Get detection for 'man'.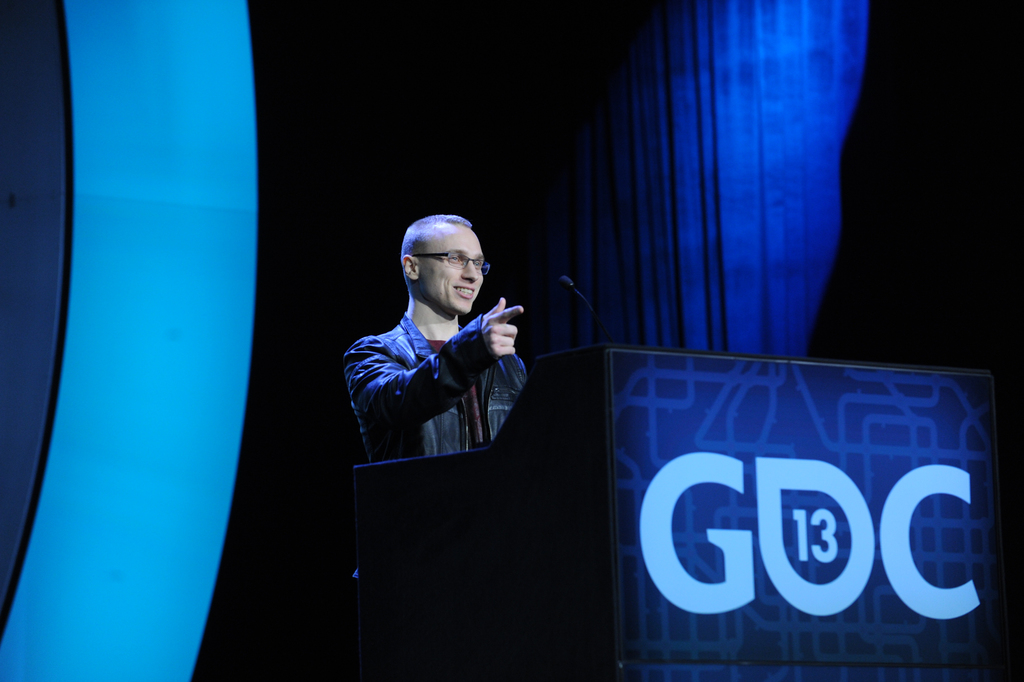
Detection: [340, 209, 536, 637].
